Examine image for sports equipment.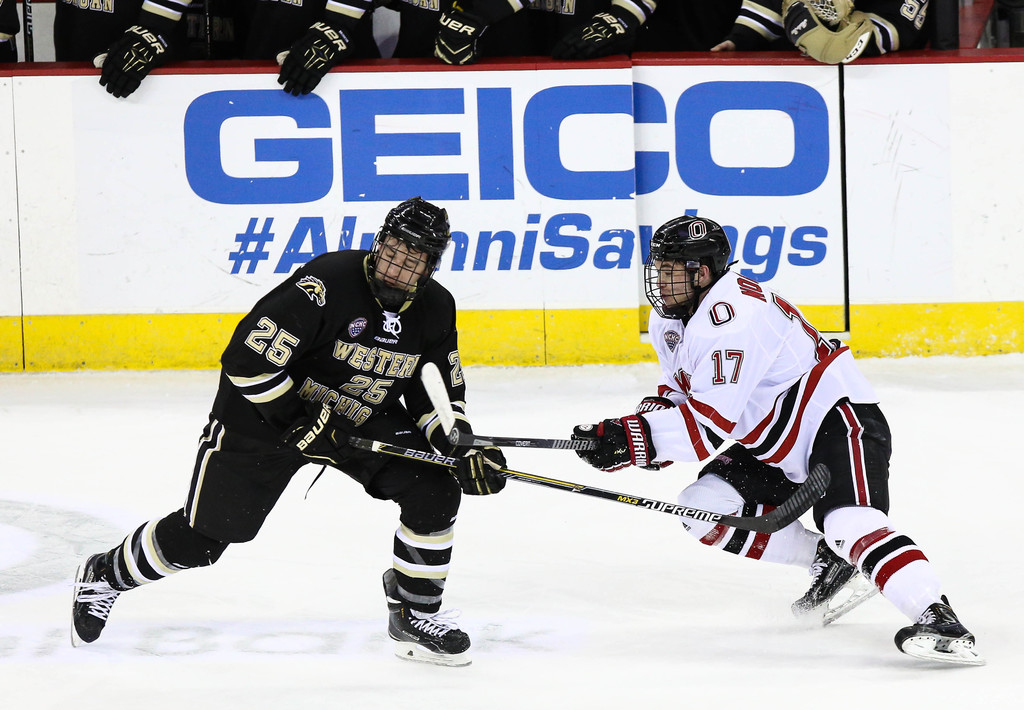
Examination result: <region>381, 571, 471, 665</region>.
